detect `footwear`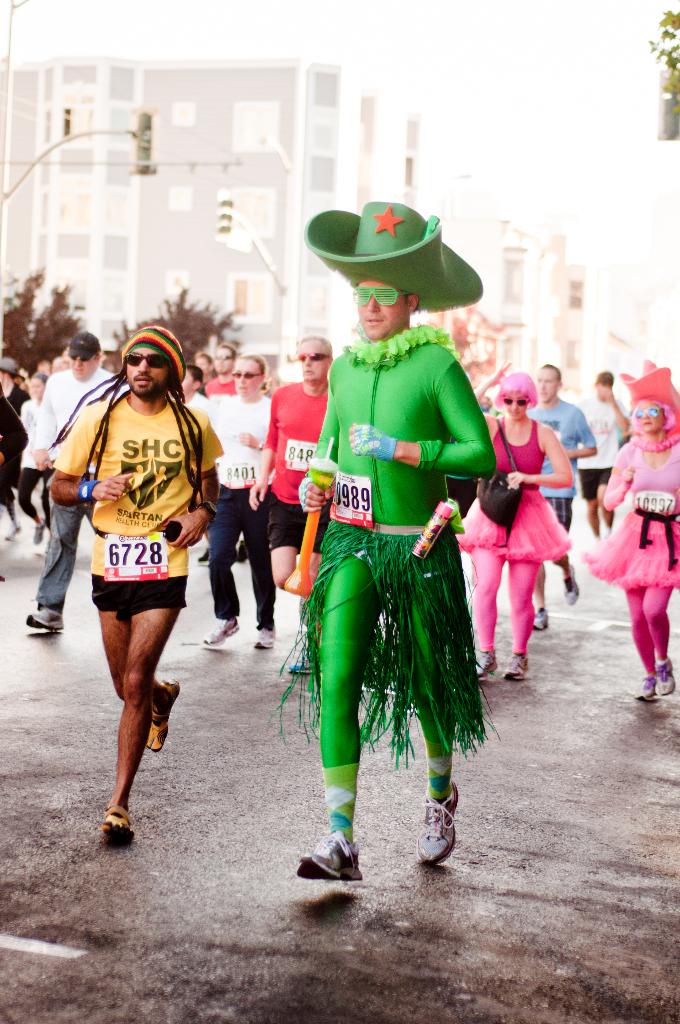
box=[26, 608, 63, 632]
